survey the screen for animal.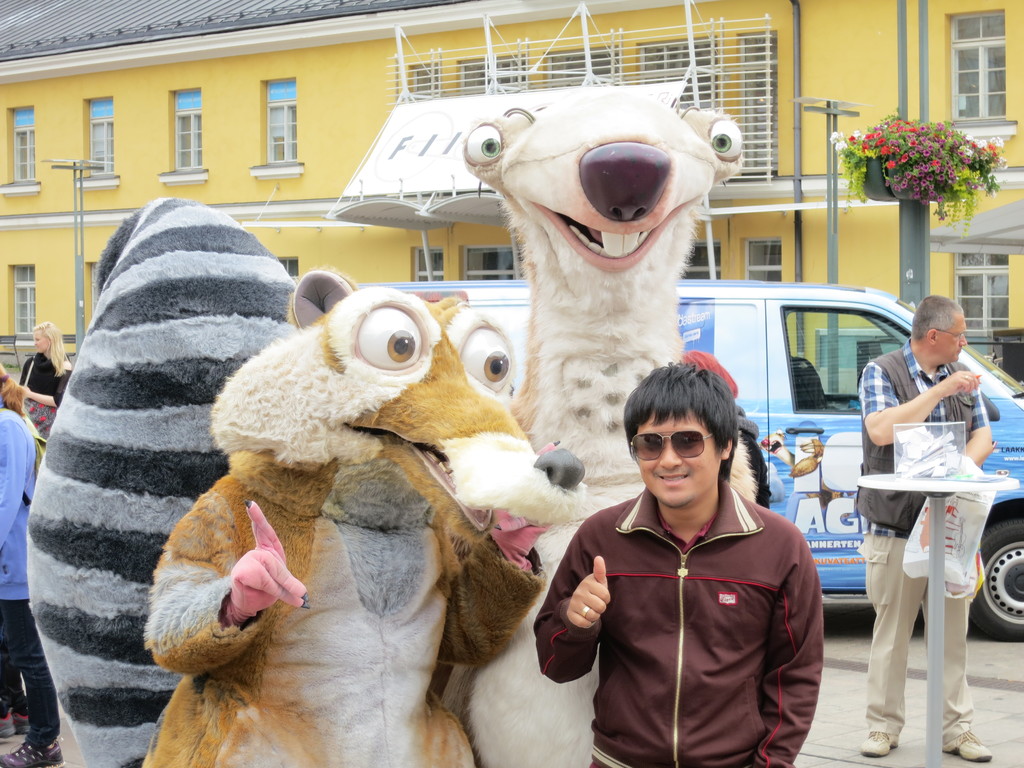
Survey found: 140:270:586:767.
